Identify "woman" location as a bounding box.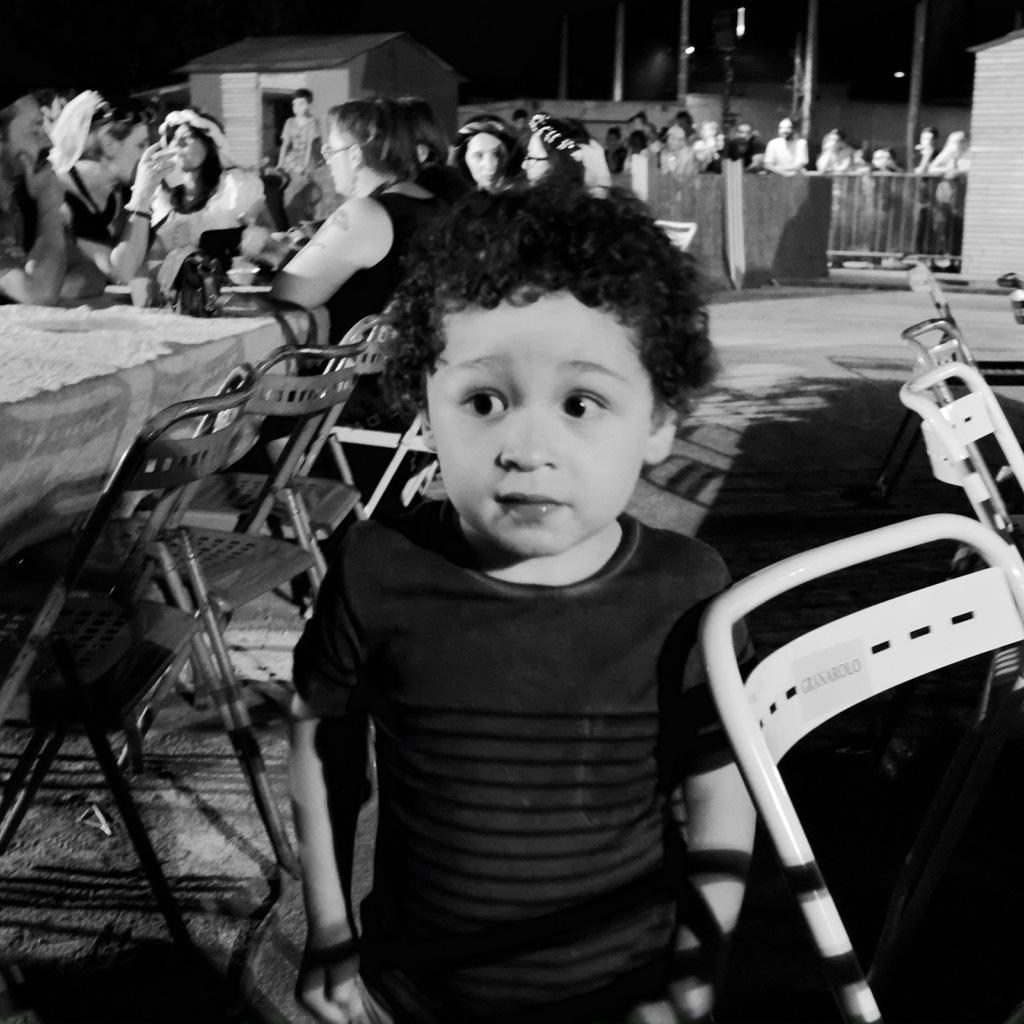
[left=42, top=79, right=180, bottom=282].
